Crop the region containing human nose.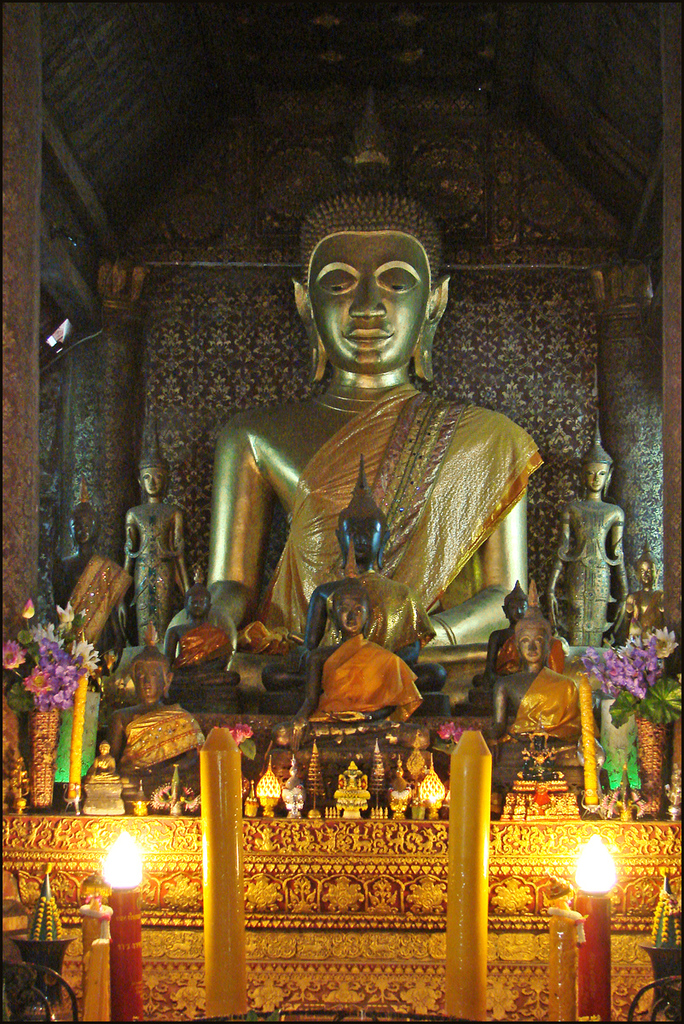
Crop region: BBox(77, 522, 88, 533).
